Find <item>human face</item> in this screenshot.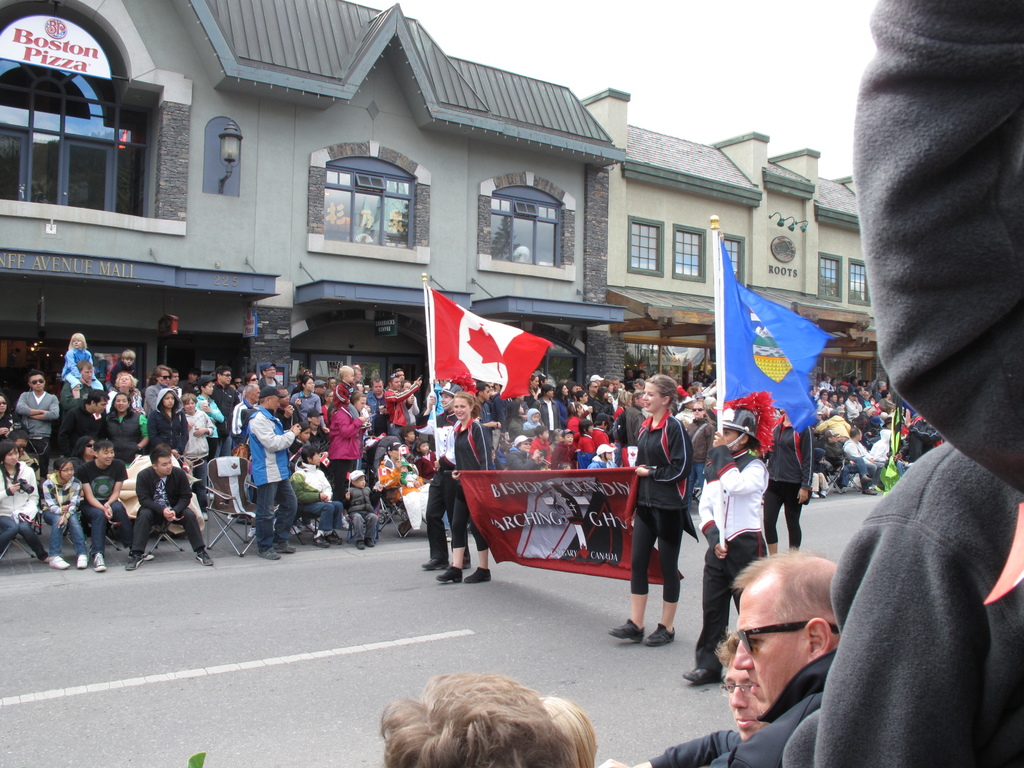
The bounding box for <item>human face</item> is 171, 371, 180, 387.
